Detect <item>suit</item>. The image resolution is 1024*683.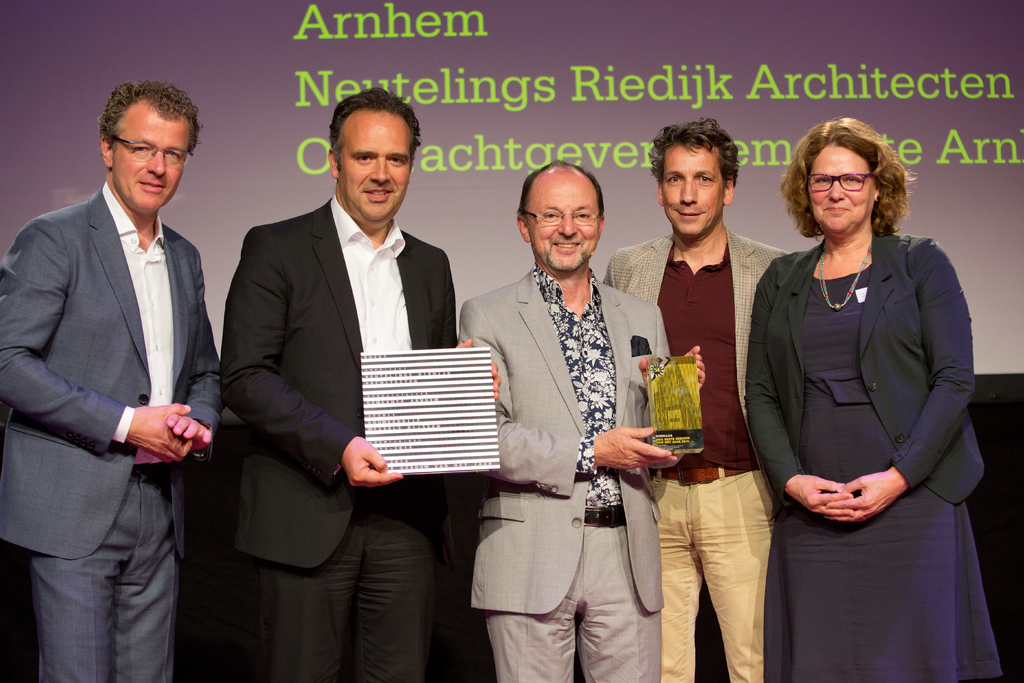
{"left": 0, "top": 176, "right": 223, "bottom": 682}.
